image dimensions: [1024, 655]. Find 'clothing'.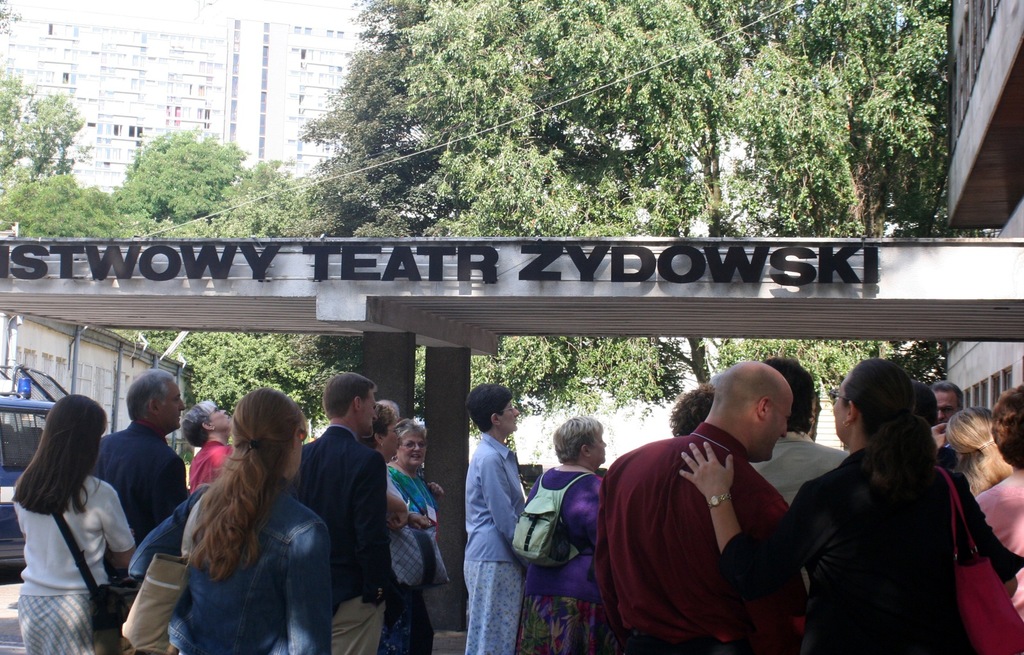
{"x1": 177, "y1": 429, "x2": 237, "y2": 501}.
